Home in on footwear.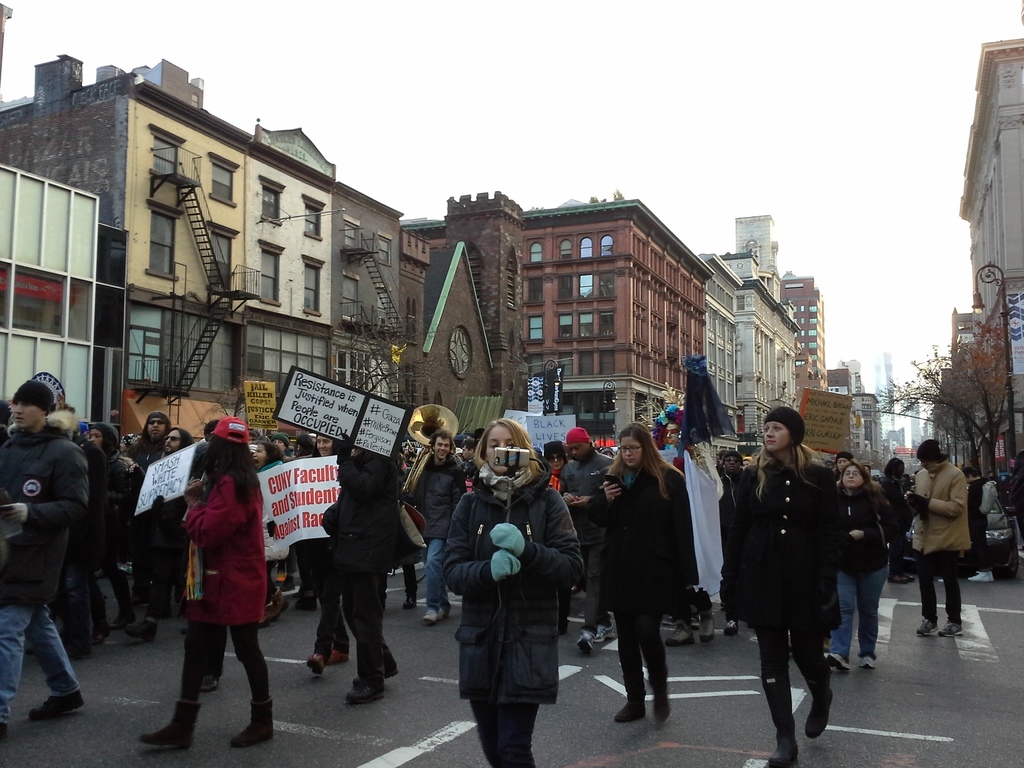
Homed in at detection(329, 651, 348, 664).
